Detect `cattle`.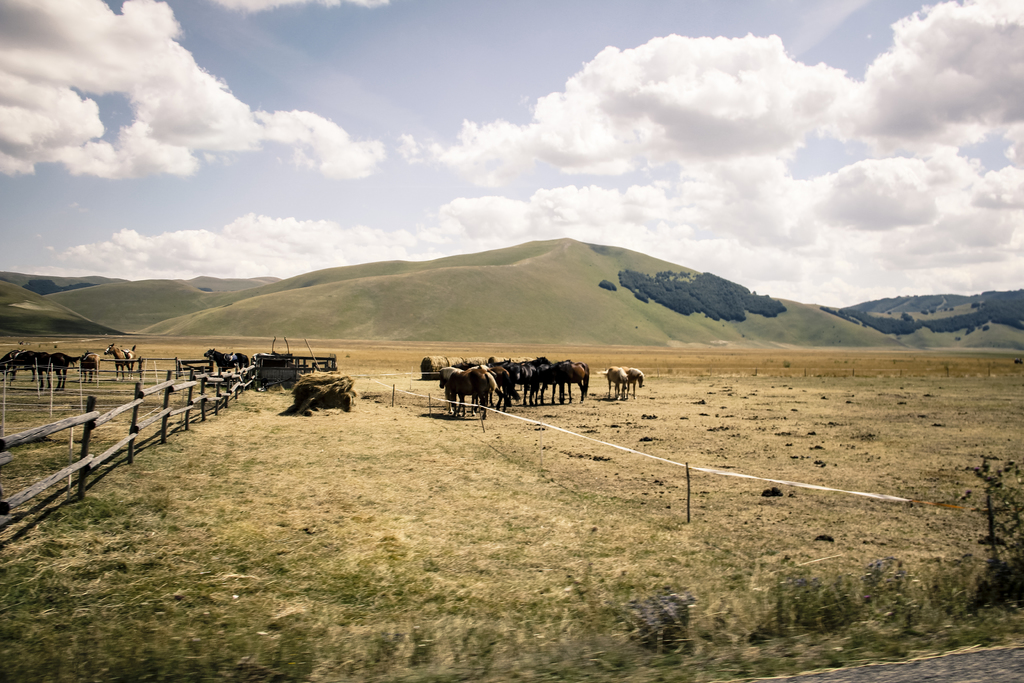
Detected at bbox=(470, 362, 510, 411).
